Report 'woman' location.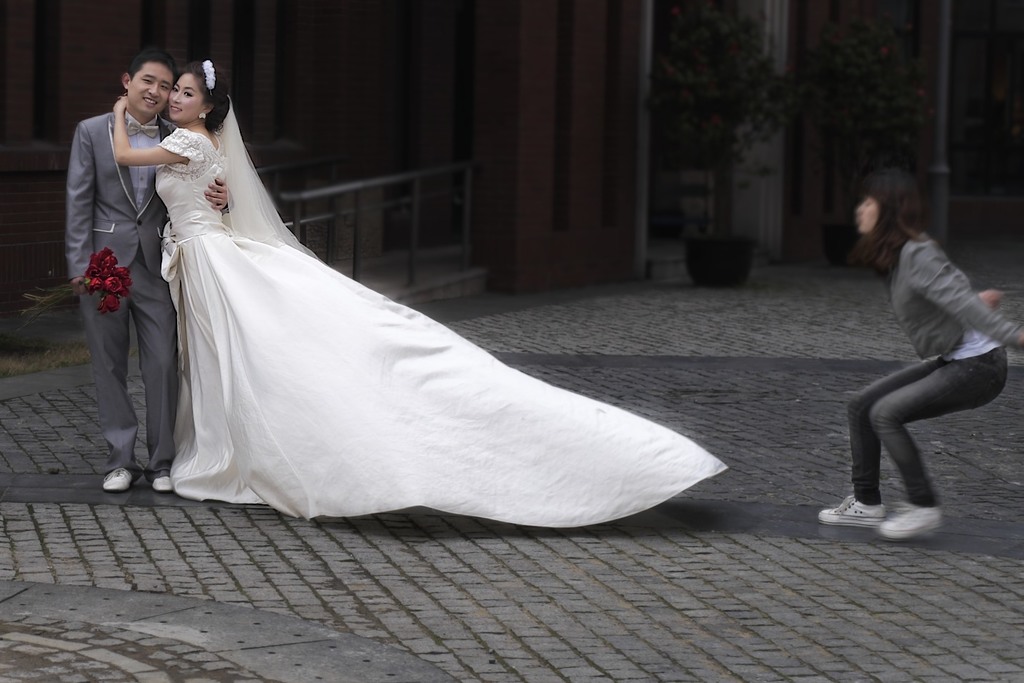
Report: <box>115,57,733,529</box>.
